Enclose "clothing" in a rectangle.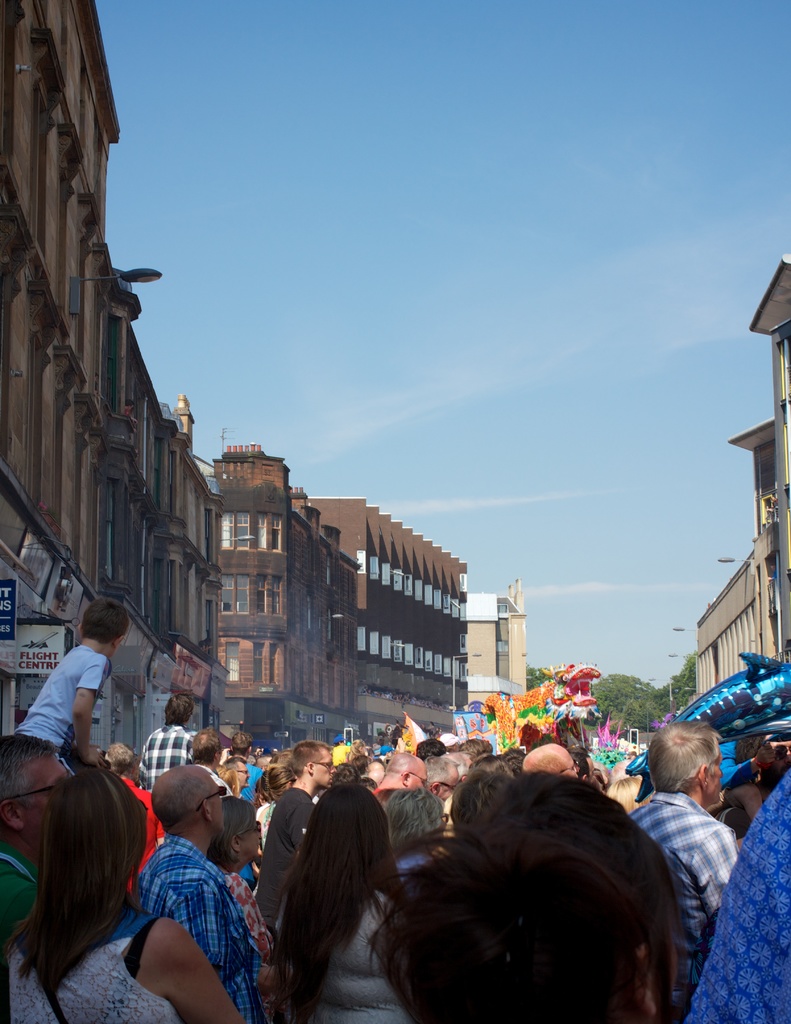
(left=631, top=787, right=739, bottom=1023).
